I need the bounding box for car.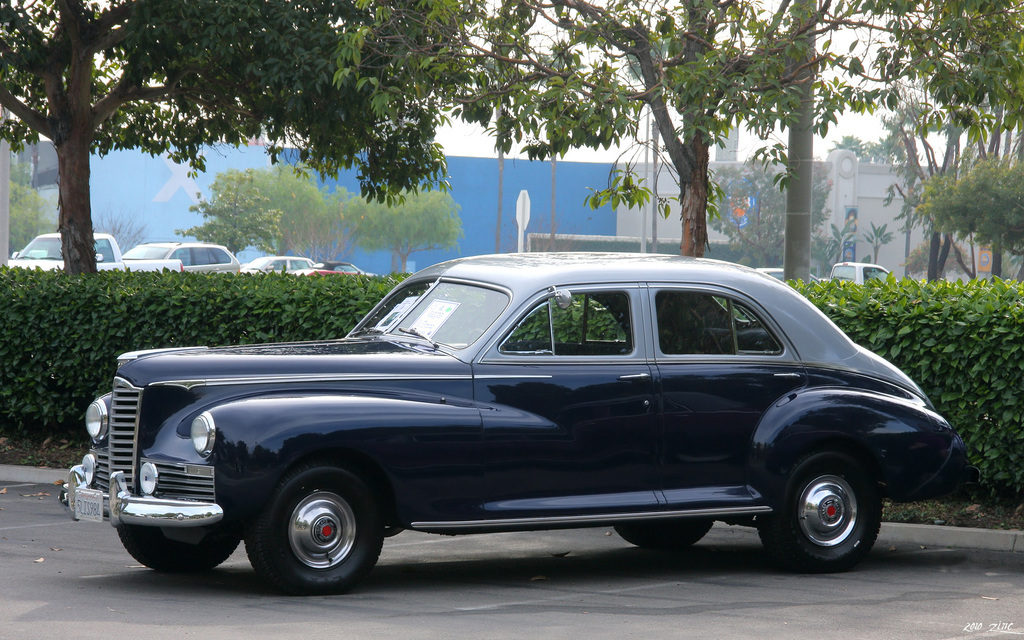
Here it is: x1=76, y1=249, x2=972, y2=596.
